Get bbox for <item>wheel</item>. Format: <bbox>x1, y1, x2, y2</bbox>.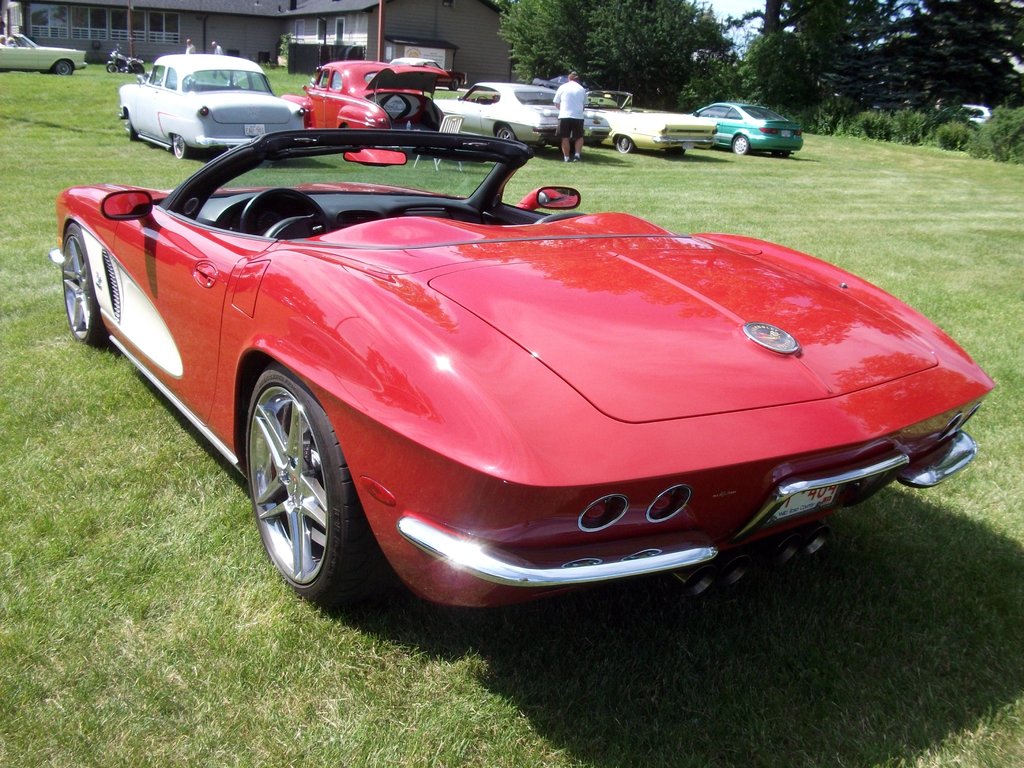
<bbox>342, 123, 351, 128</bbox>.
